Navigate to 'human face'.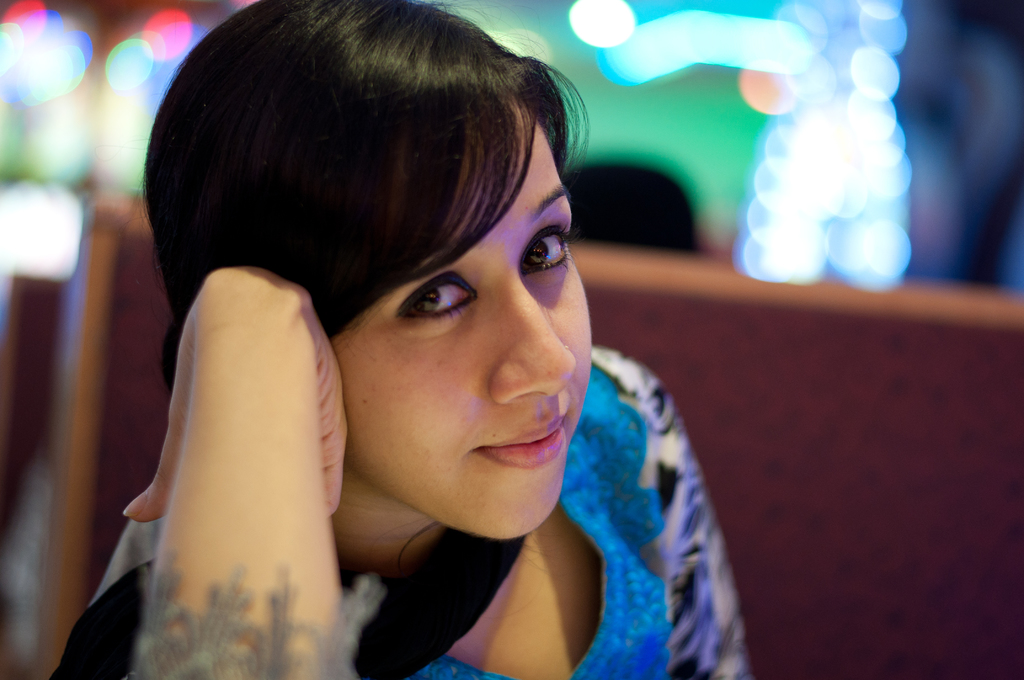
Navigation target: [328, 125, 595, 538].
